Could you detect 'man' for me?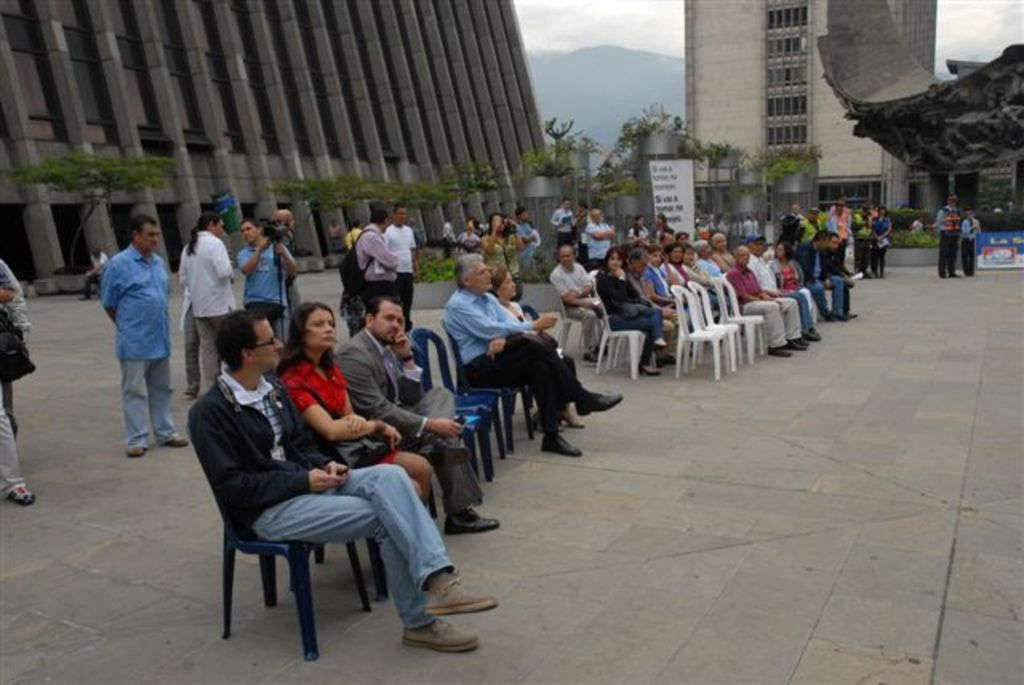
Detection result: [341,291,501,536].
